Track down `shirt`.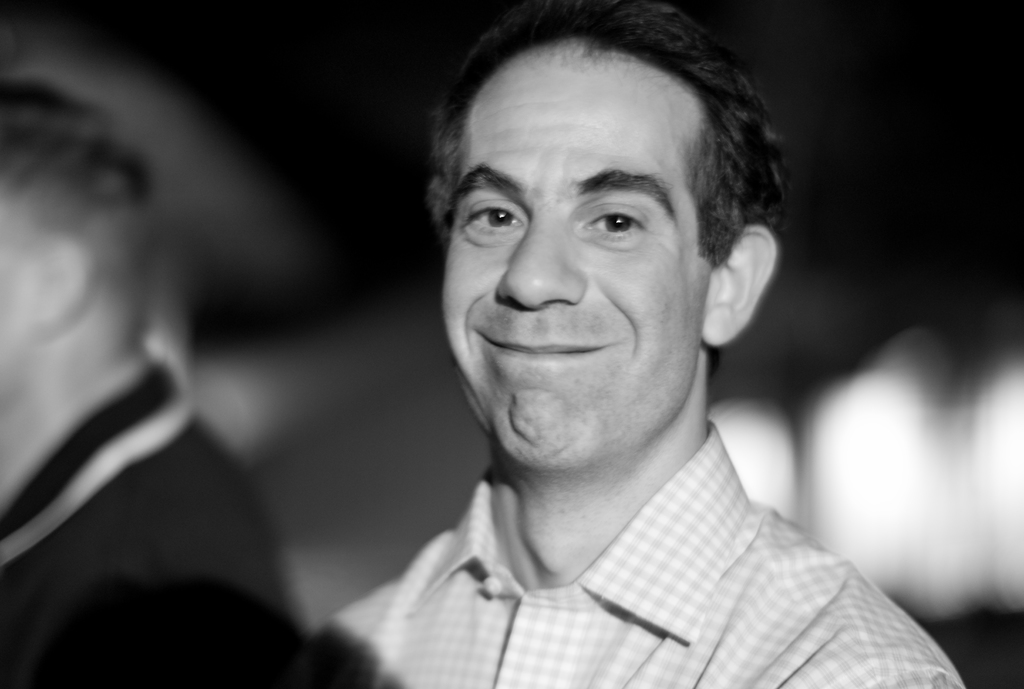
Tracked to {"left": 294, "top": 404, "right": 960, "bottom": 688}.
